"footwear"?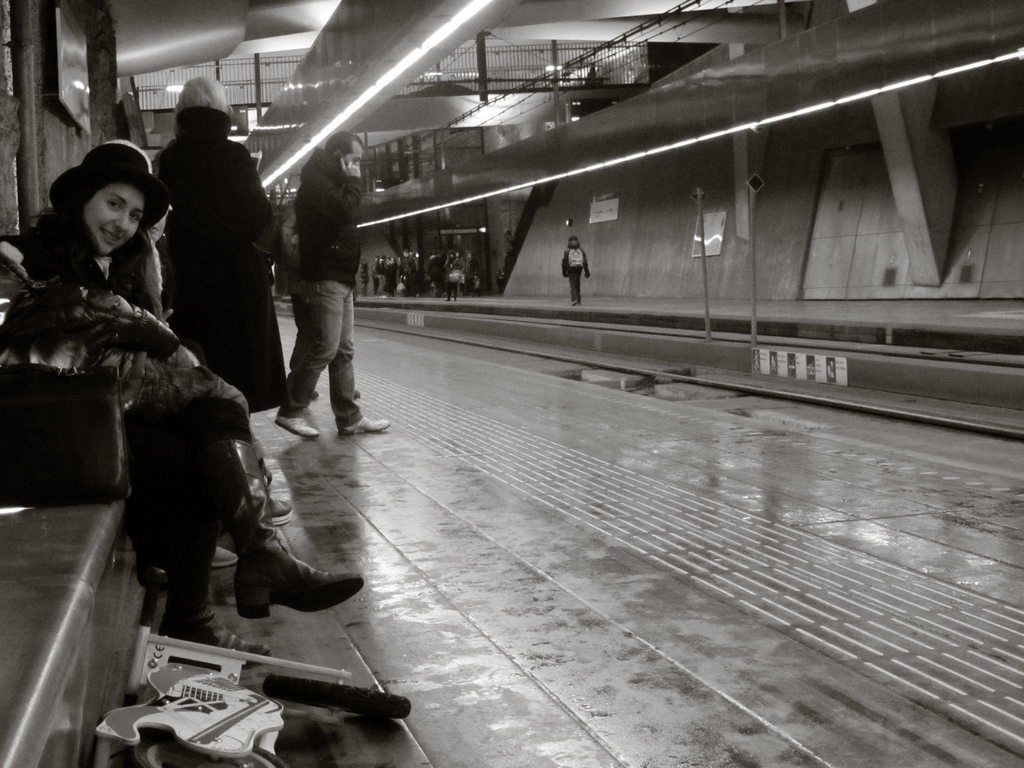
x1=272, y1=417, x2=319, y2=445
